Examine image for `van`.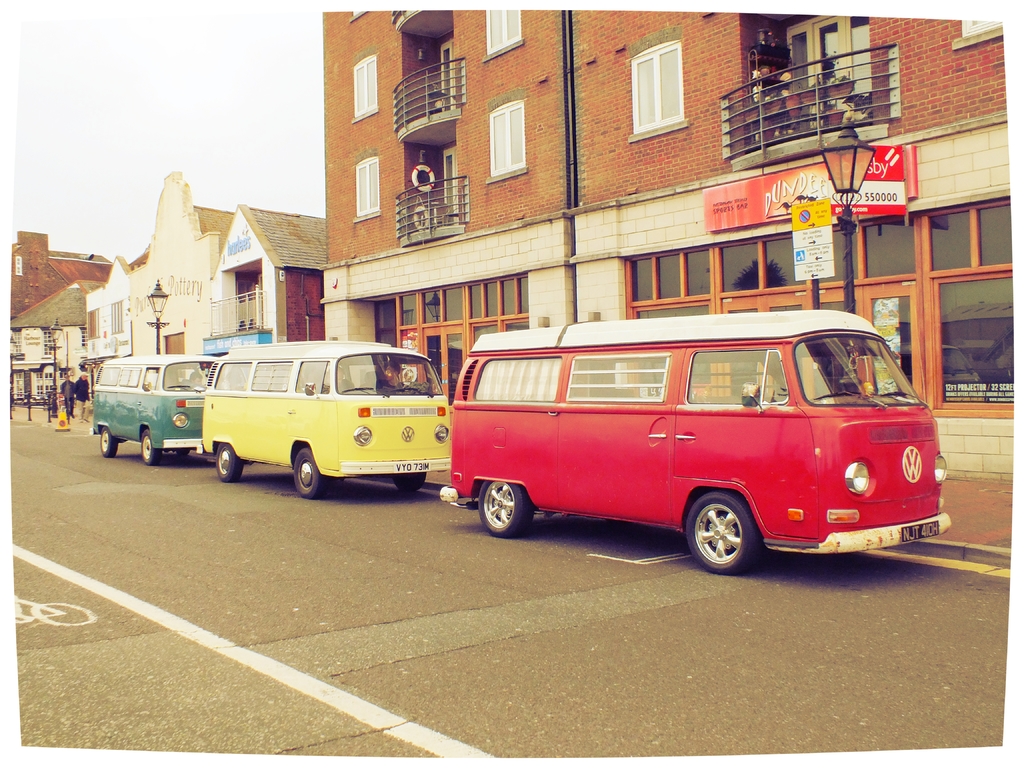
Examination result: 435/306/953/580.
